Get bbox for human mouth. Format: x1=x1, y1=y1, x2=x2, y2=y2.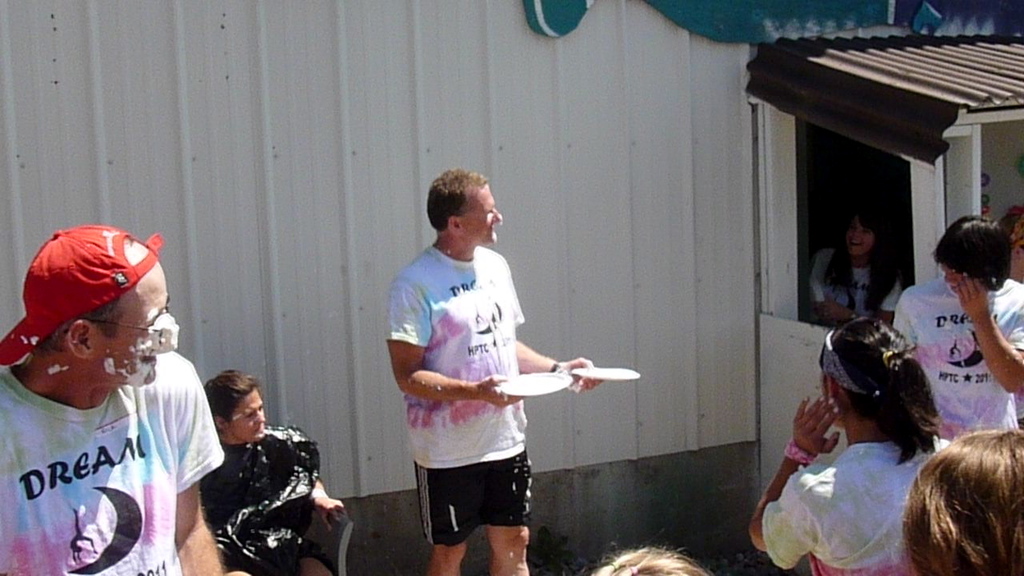
x1=146, y1=351, x2=155, y2=368.
